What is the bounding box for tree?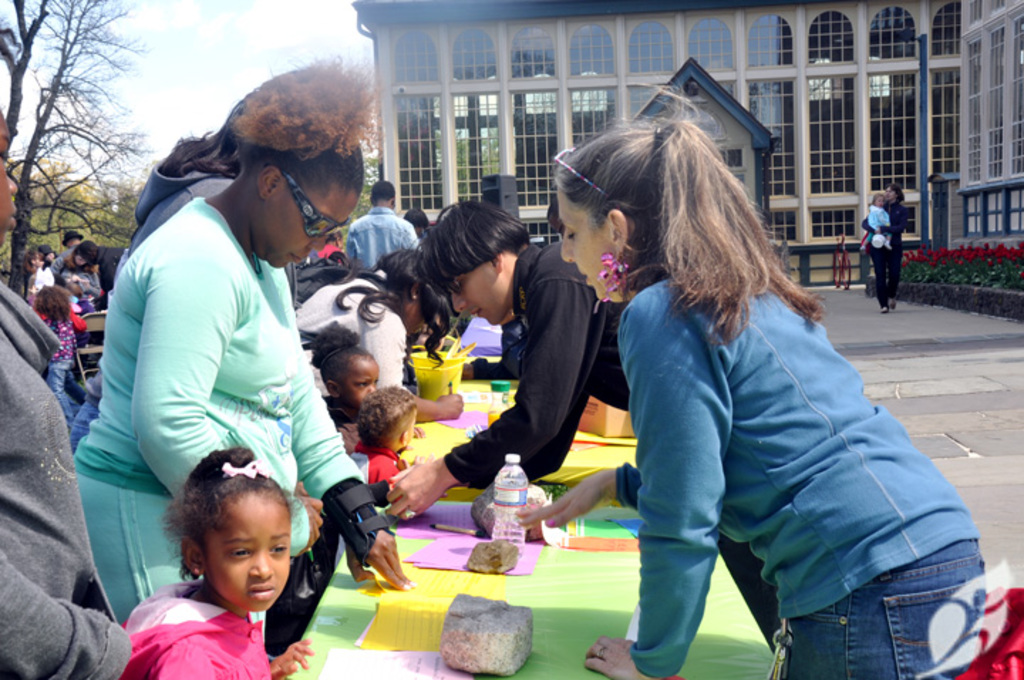
bbox=(0, 0, 164, 285).
